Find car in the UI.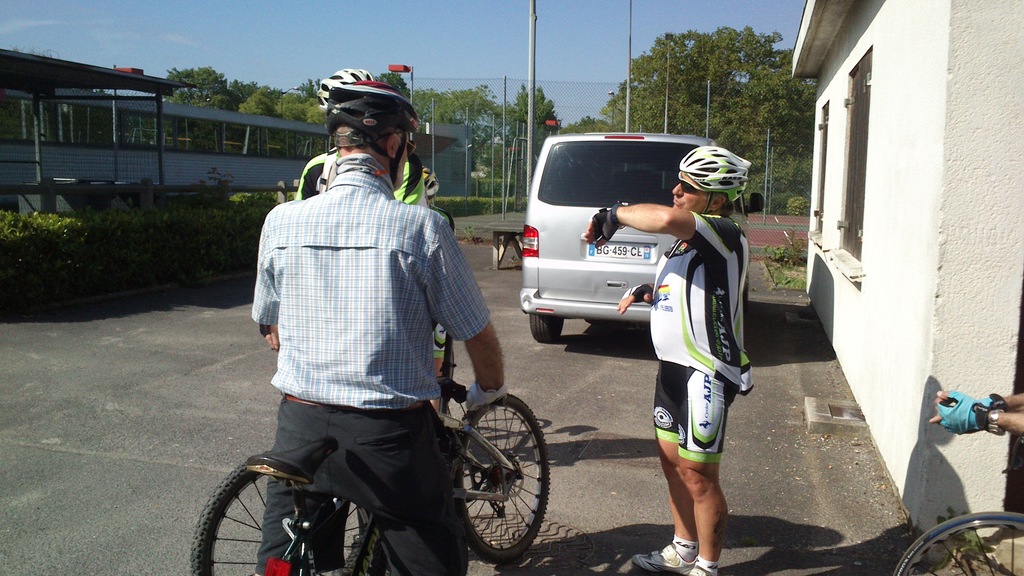
UI element at (left=517, top=130, right=710, bottom=342).
